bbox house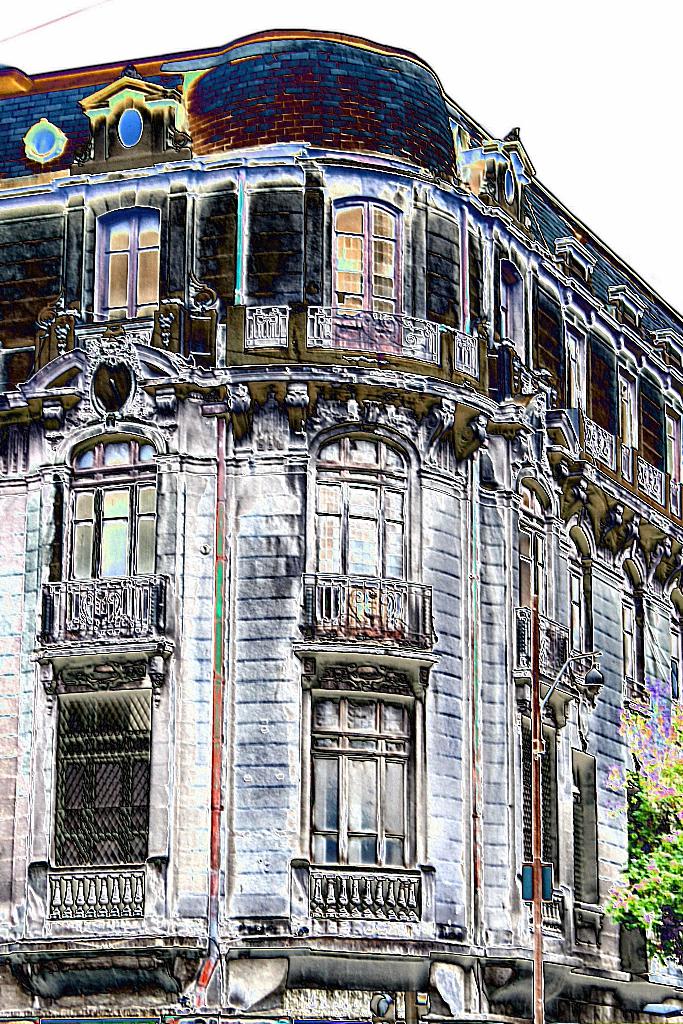
bbox=[0, 26, 682, 1023]
